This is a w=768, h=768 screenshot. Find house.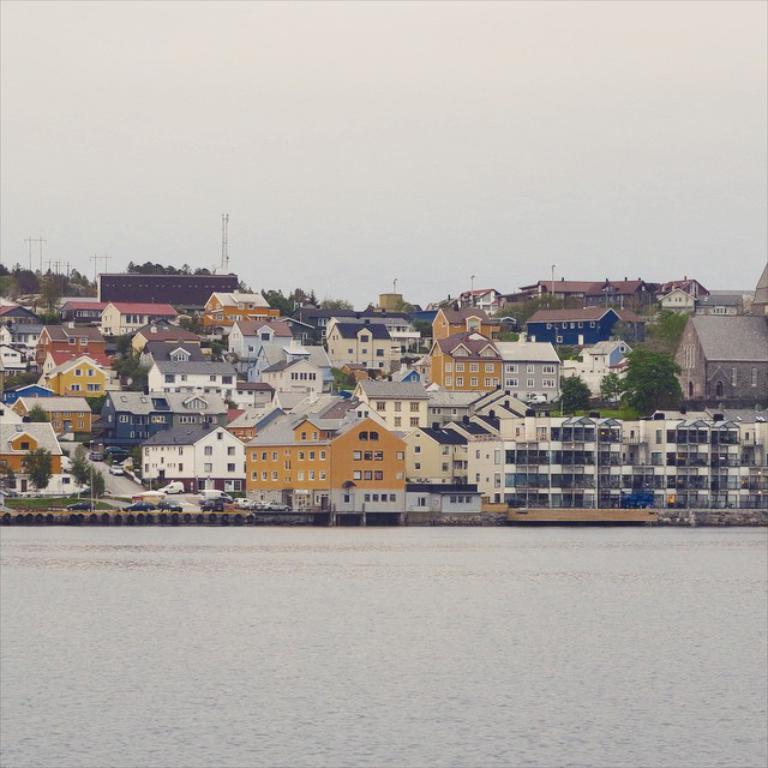
Bounding box: [left=239, top=409, right=408, bottom=506].
